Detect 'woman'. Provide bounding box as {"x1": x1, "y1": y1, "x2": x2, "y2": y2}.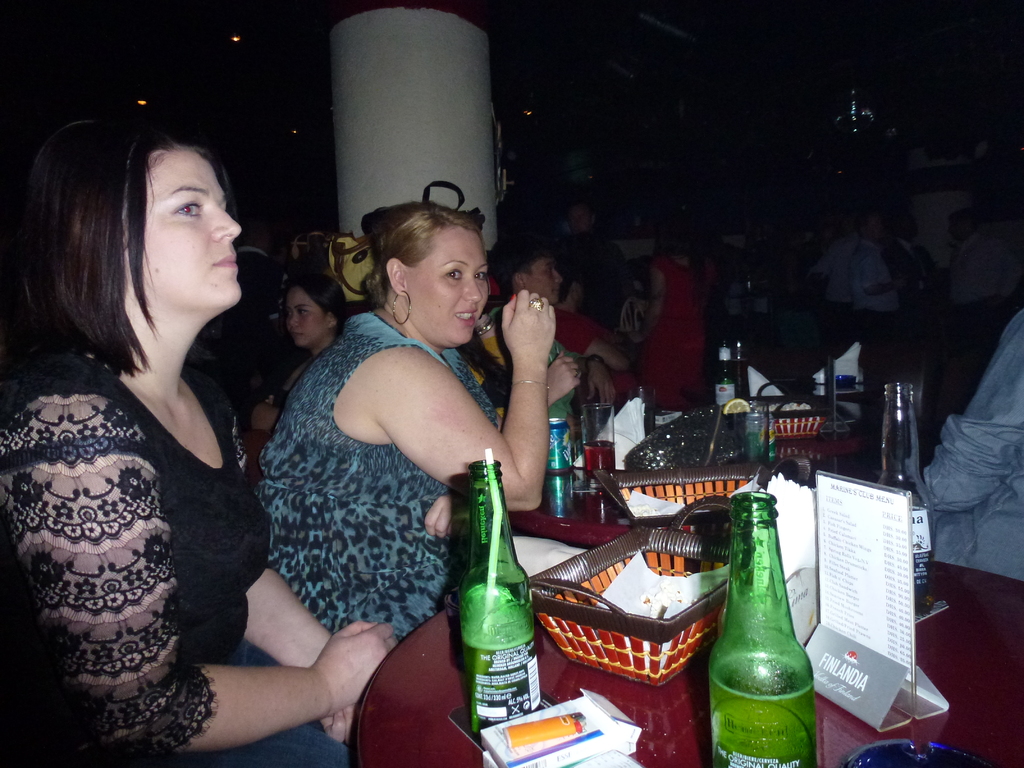
{"x1": 251, "y1": 201, "x2": 562, "y2": 643}.
